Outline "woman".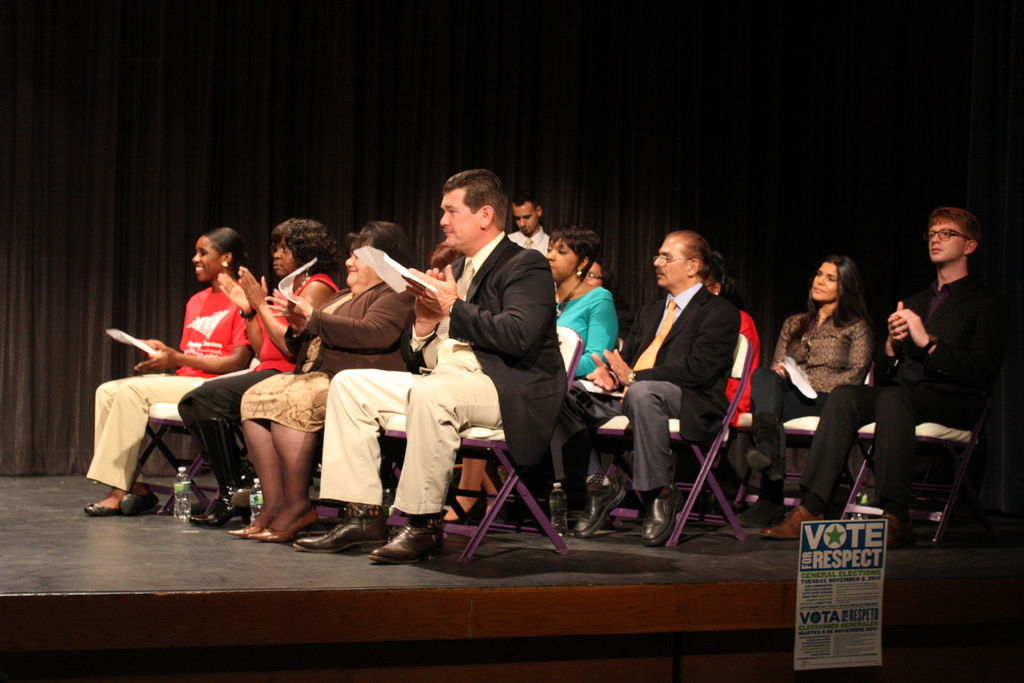
Outline: bbox=[179, 218, 344, 528].
